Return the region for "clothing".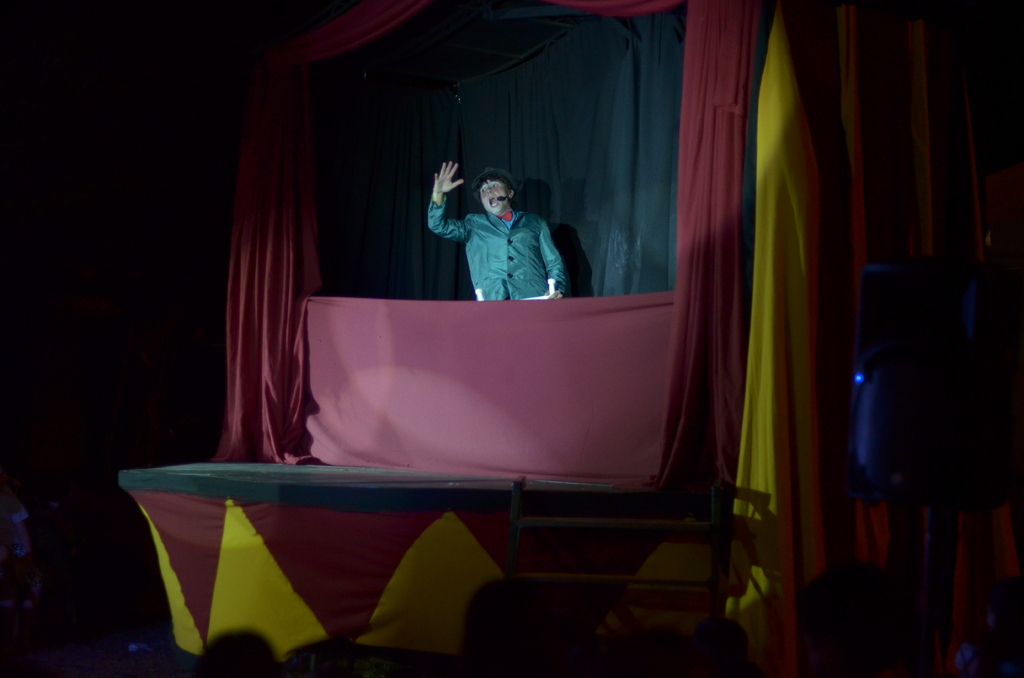
bbox=[432, 177, 568, 299].
